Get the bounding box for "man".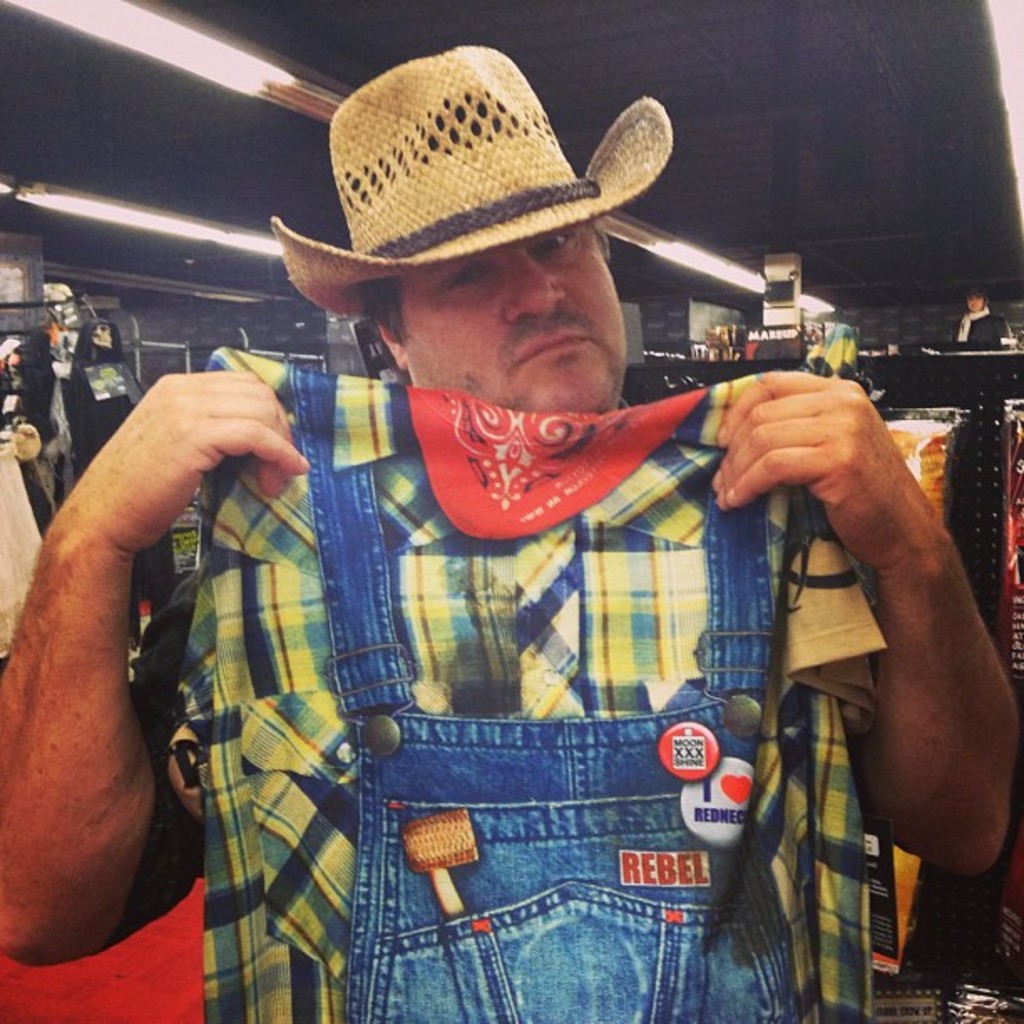
box=[0, 40, 1022, 1022].
